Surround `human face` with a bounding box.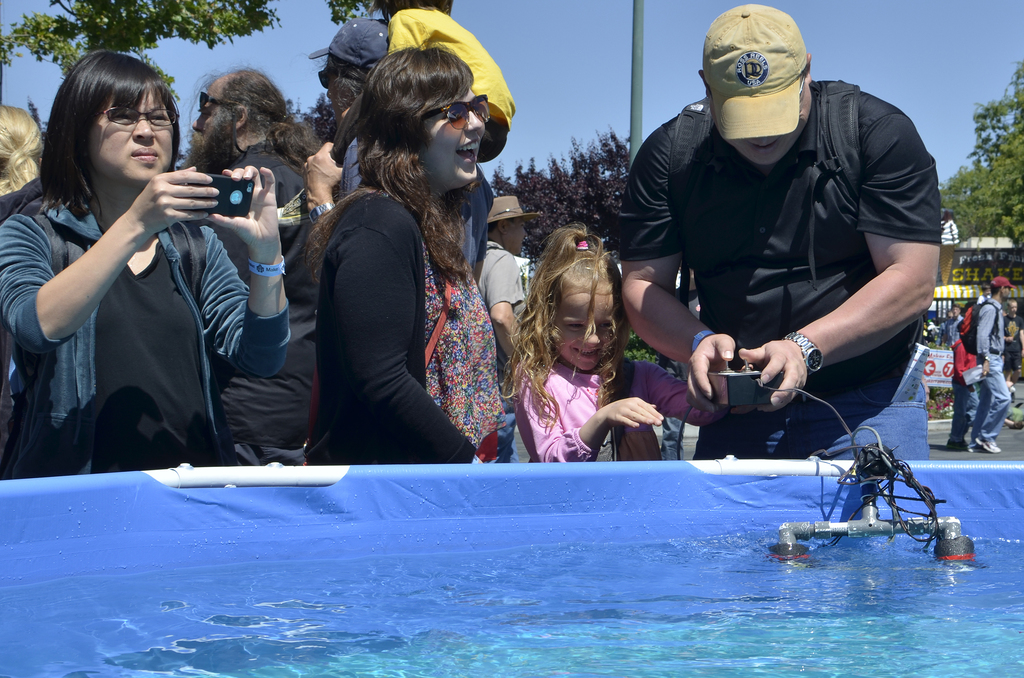
(84,82,177,190).
